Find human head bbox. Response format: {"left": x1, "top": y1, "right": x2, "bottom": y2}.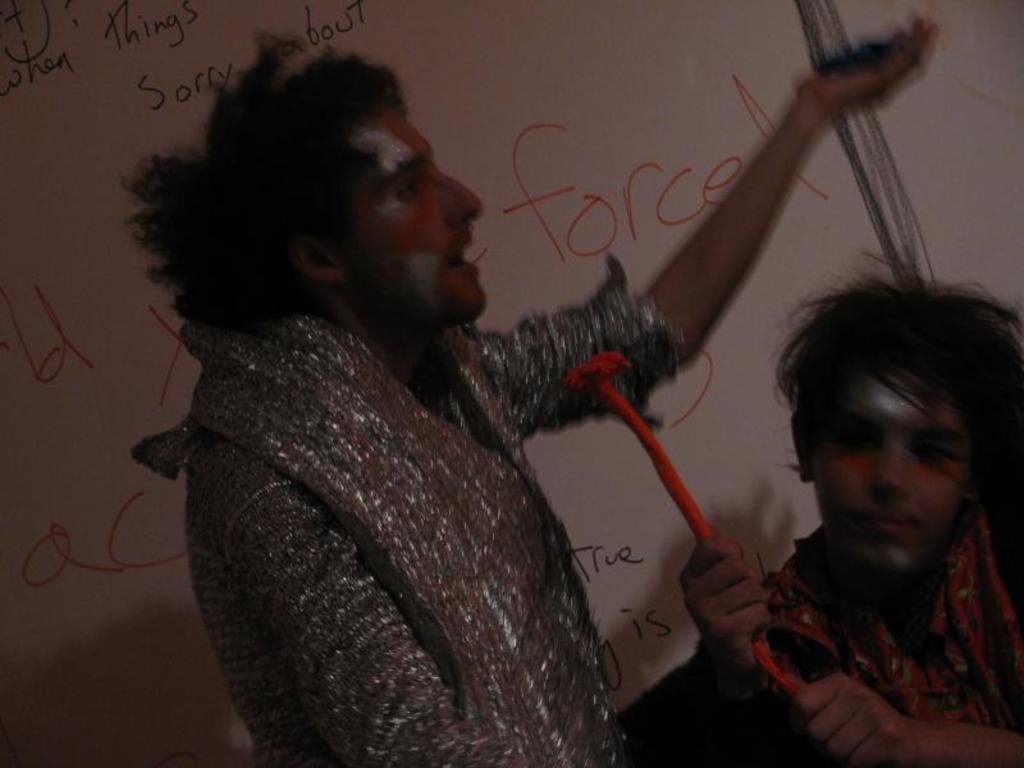
{"left": 115, "top": 49, "right": 490, "bottom": 352}.
